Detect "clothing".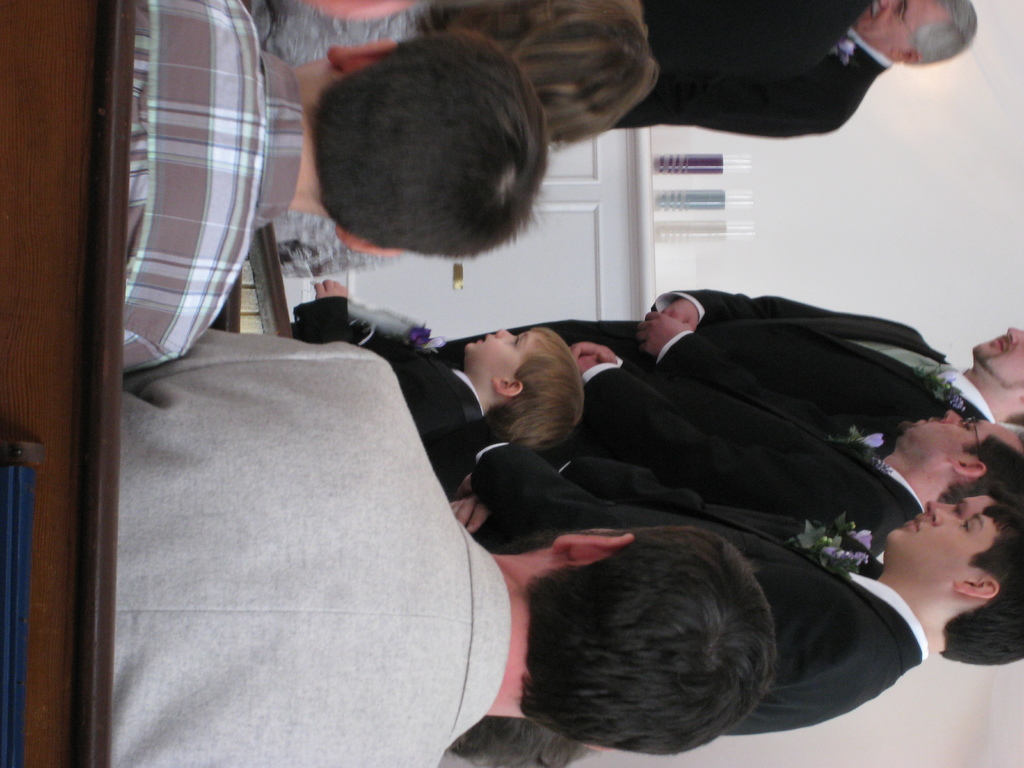
Detected at BBox(632, 0, 874, 90).
